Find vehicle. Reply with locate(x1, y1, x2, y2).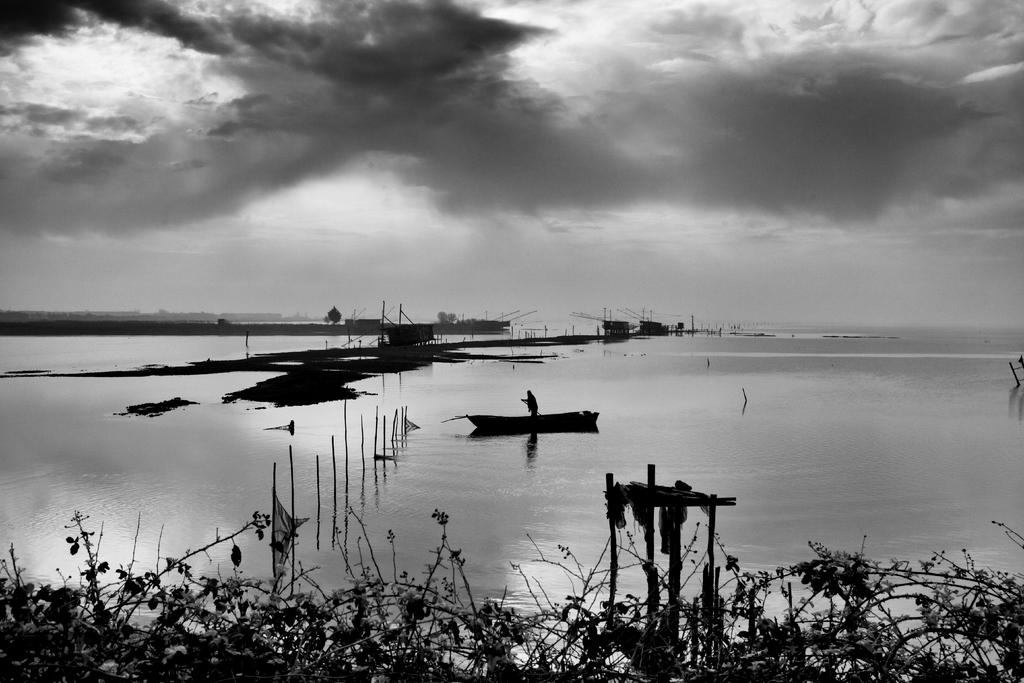
locate(462, 405, 598, 431).
